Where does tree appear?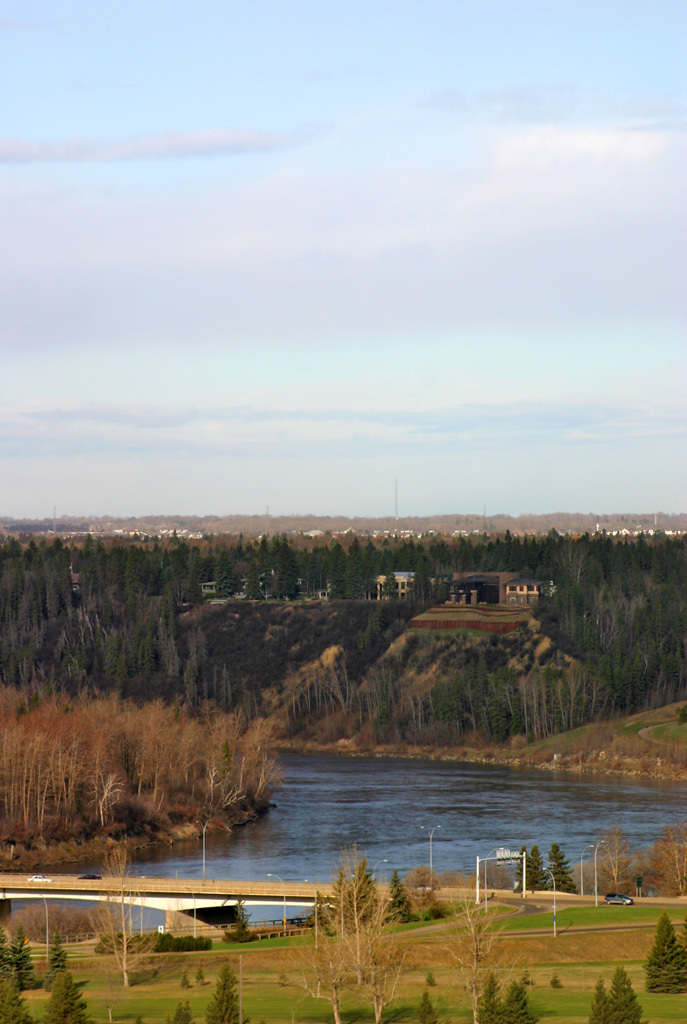
Appears at Rect(503, 980, 537, 1023).
